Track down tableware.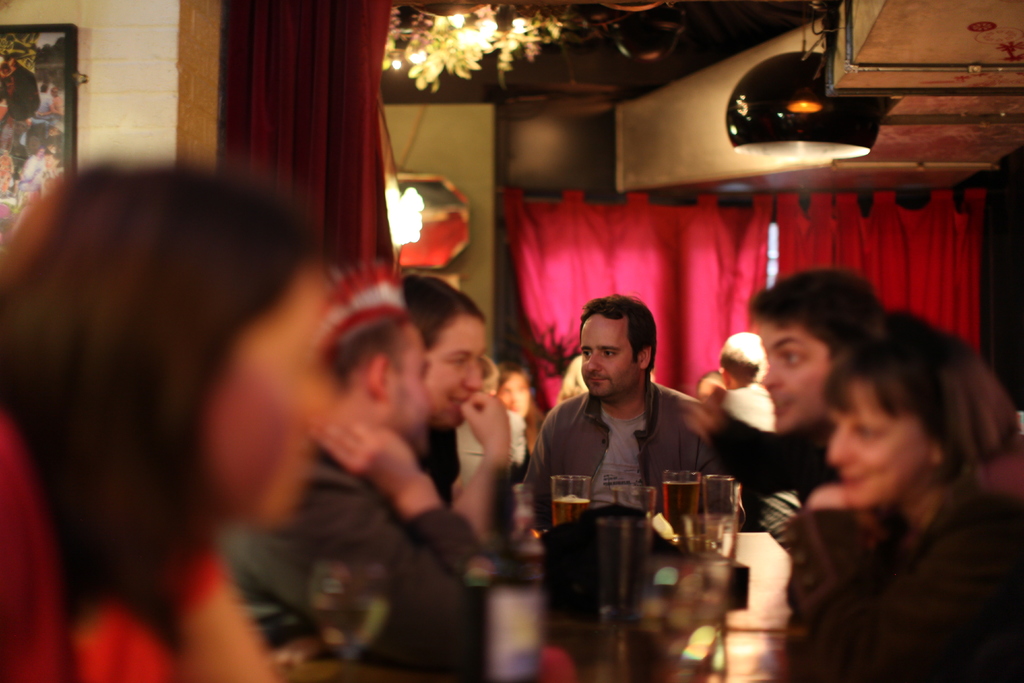
Tracked to select_region(596, 489, 654, 628).
